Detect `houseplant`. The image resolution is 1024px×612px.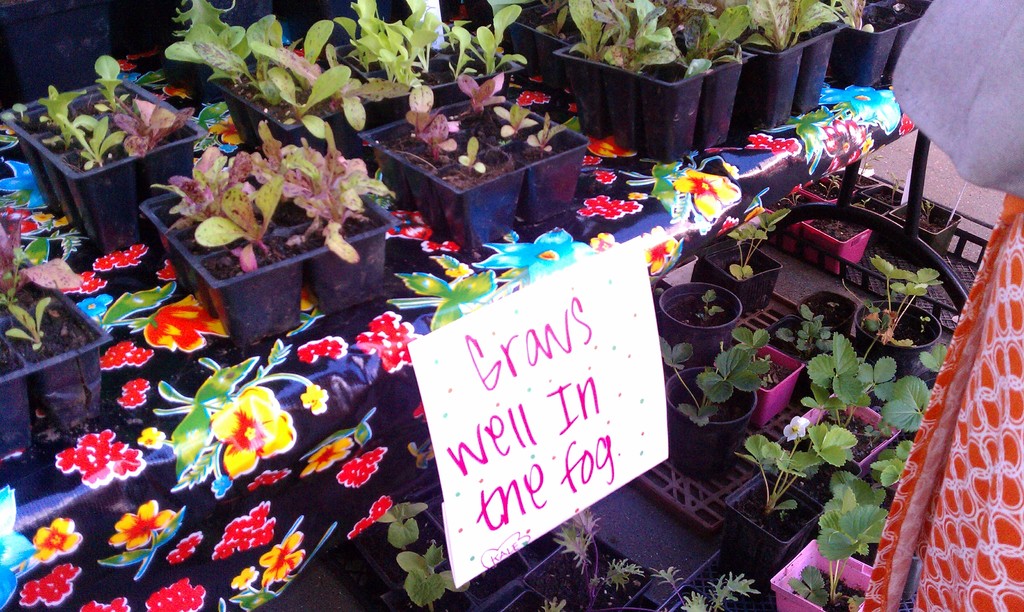
[left=0, top=270, right=111, bottom=421].
